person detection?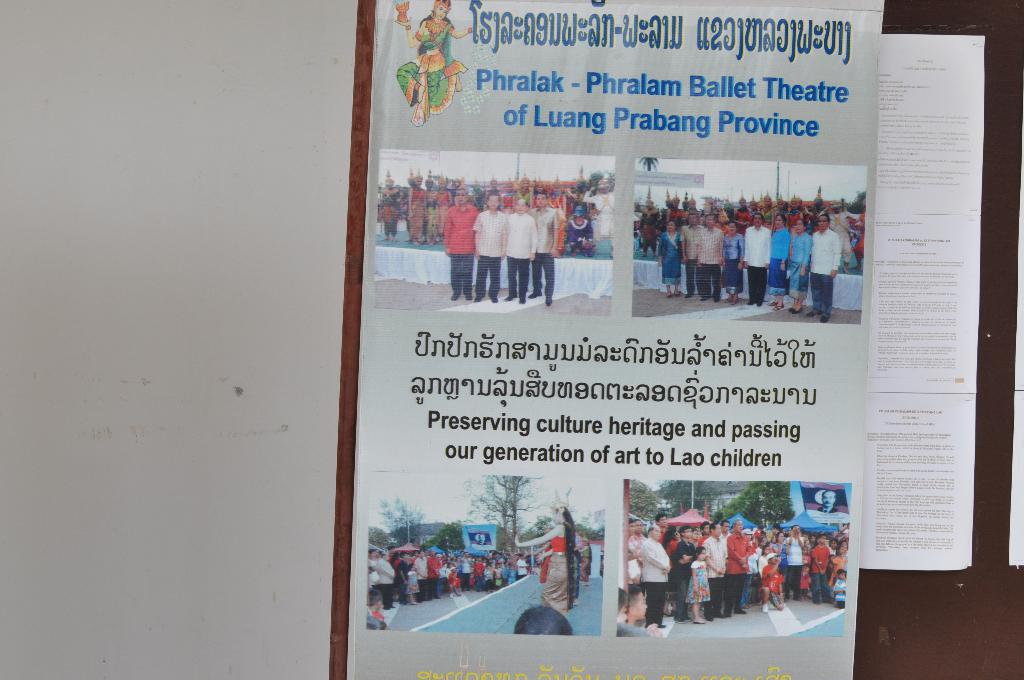
[left=658, top=190, right=676, bottom=229]
